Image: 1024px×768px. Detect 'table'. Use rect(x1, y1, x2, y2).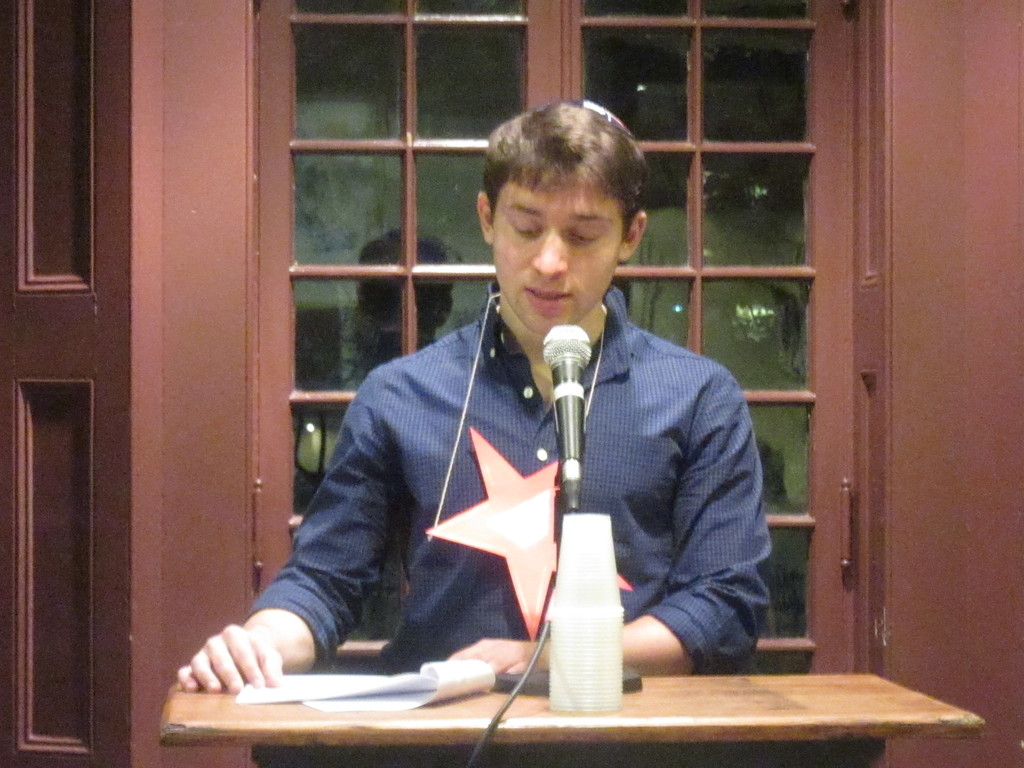
rect(161, 669, 985, 767).
